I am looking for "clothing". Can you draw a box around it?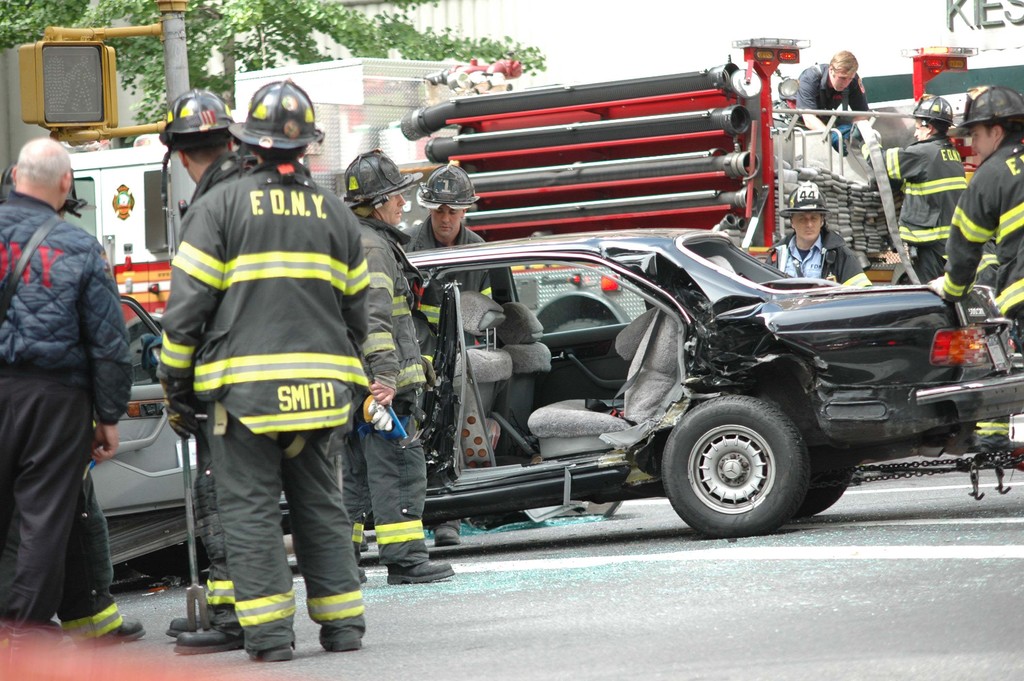
Sure, the bounding box is 344,218,433,563.
